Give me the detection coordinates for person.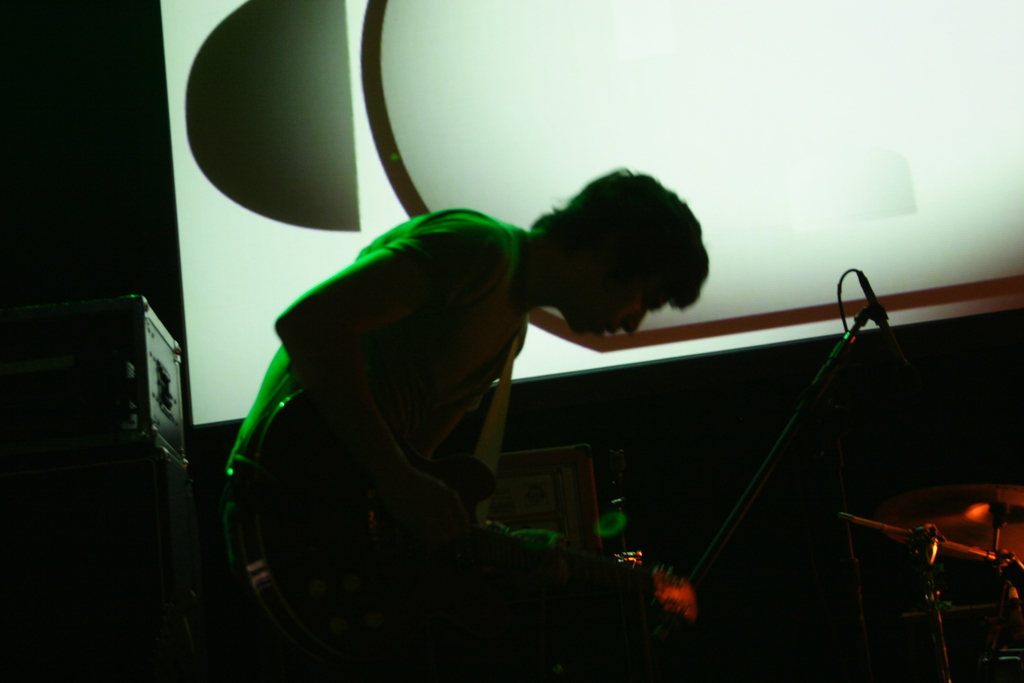
<region>243, 129, 730, 643</region>.
